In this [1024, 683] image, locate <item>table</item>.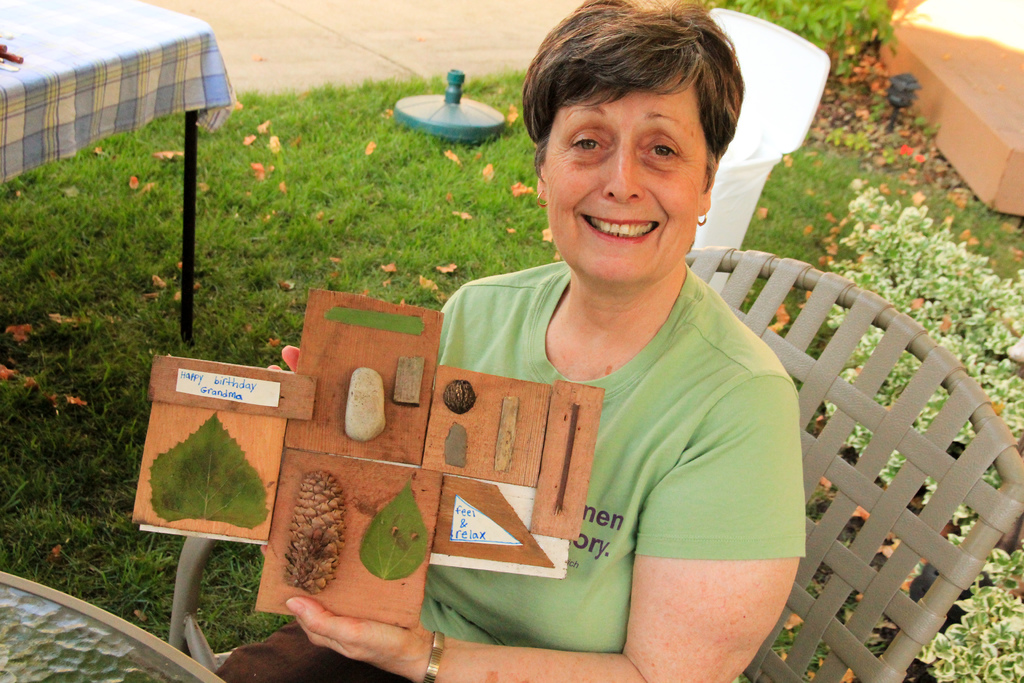
Bounding box: <box>0,572,226,682</box>.
